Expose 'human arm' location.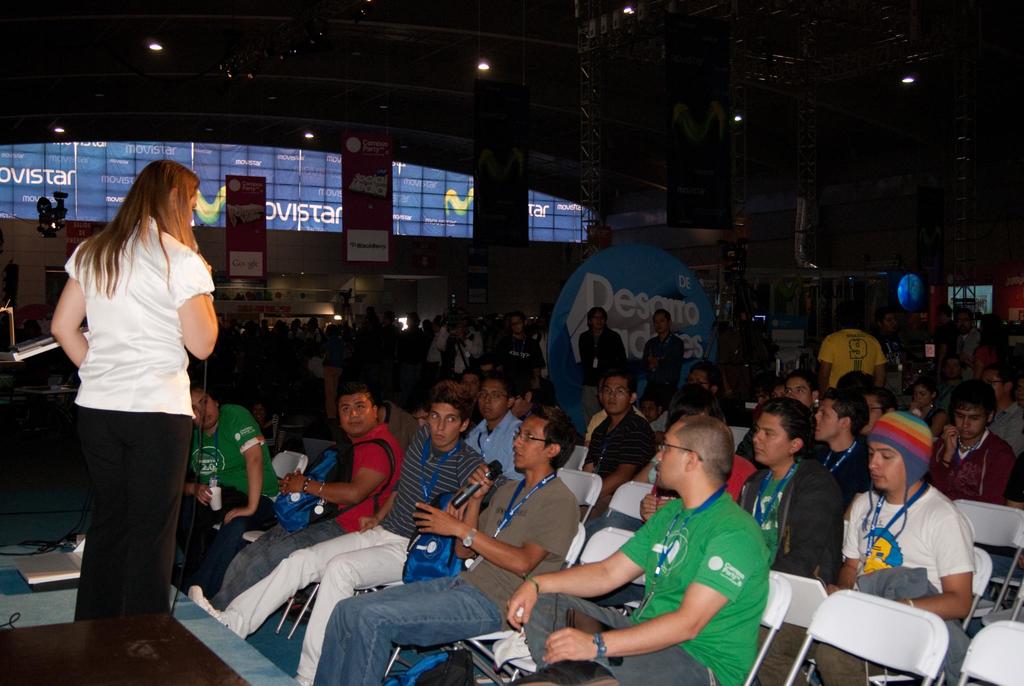
Exposed at box=[181, 244, 215, 361].
